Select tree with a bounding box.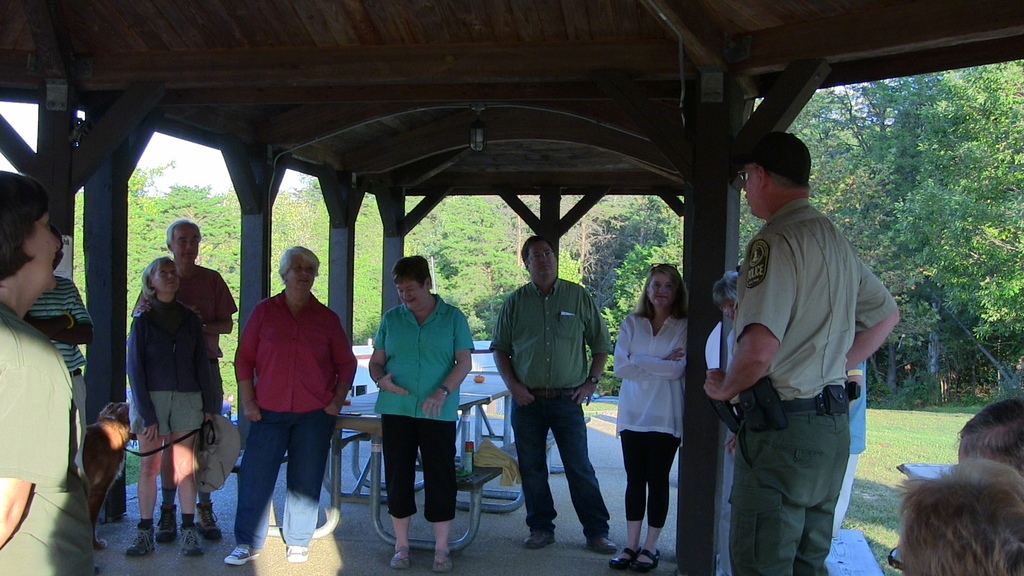
pyautogui.locateOnScreen(292, 183, 385, 351).
